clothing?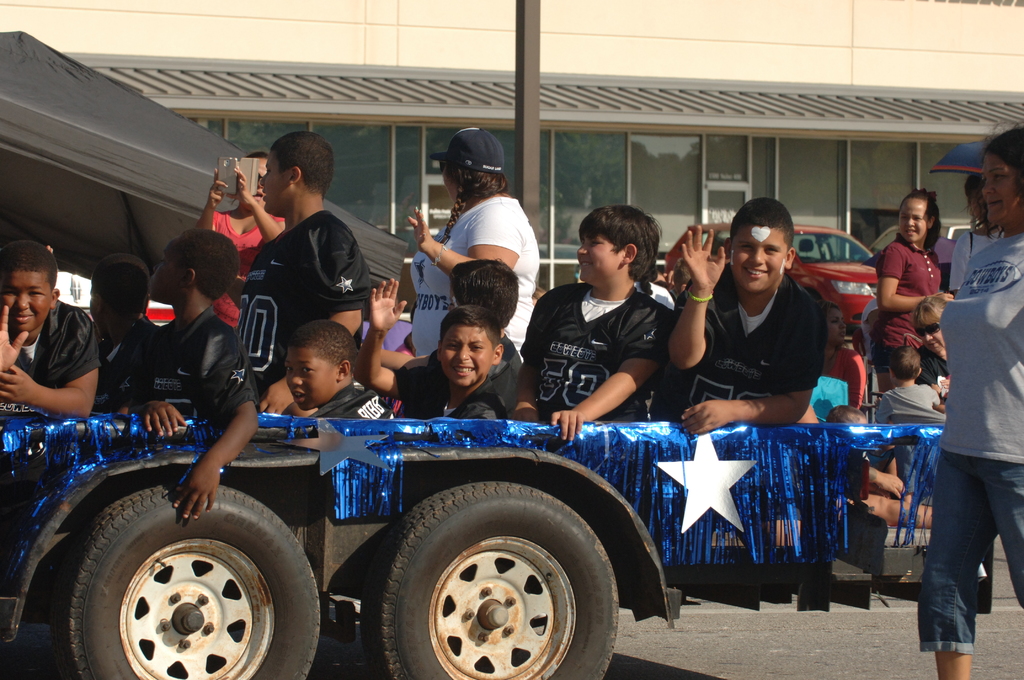
{"x1": 93, "y1": 315, "x2": 155, "y2": 410}
